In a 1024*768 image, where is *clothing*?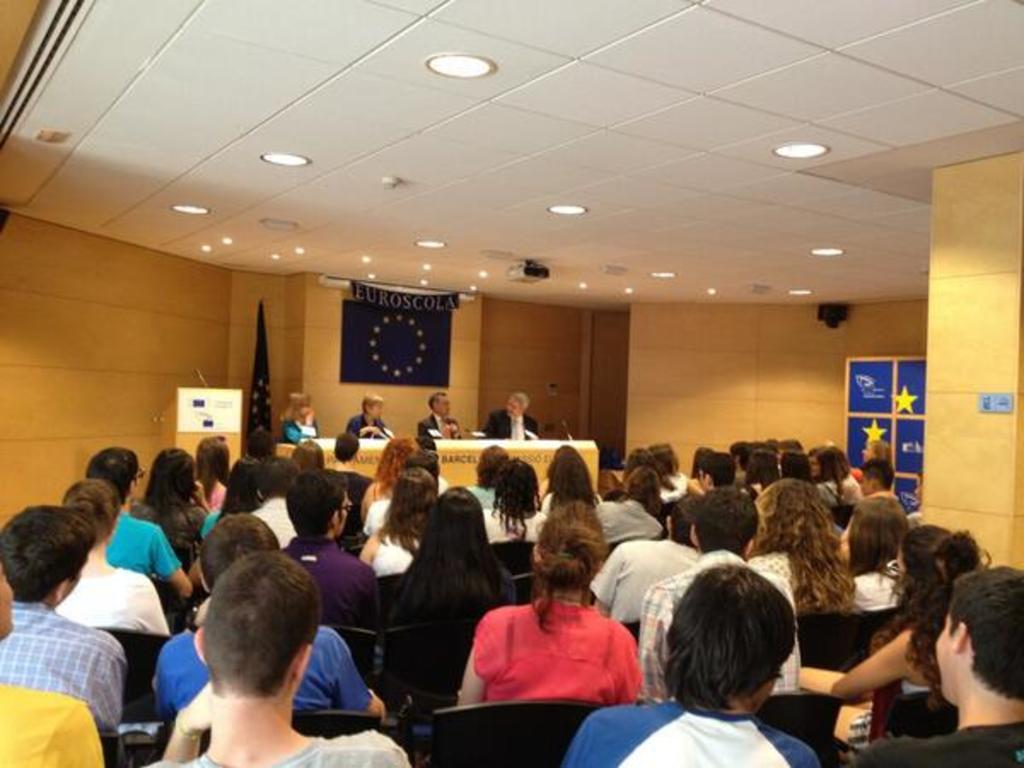
crop(236, 729, 415, 766).
